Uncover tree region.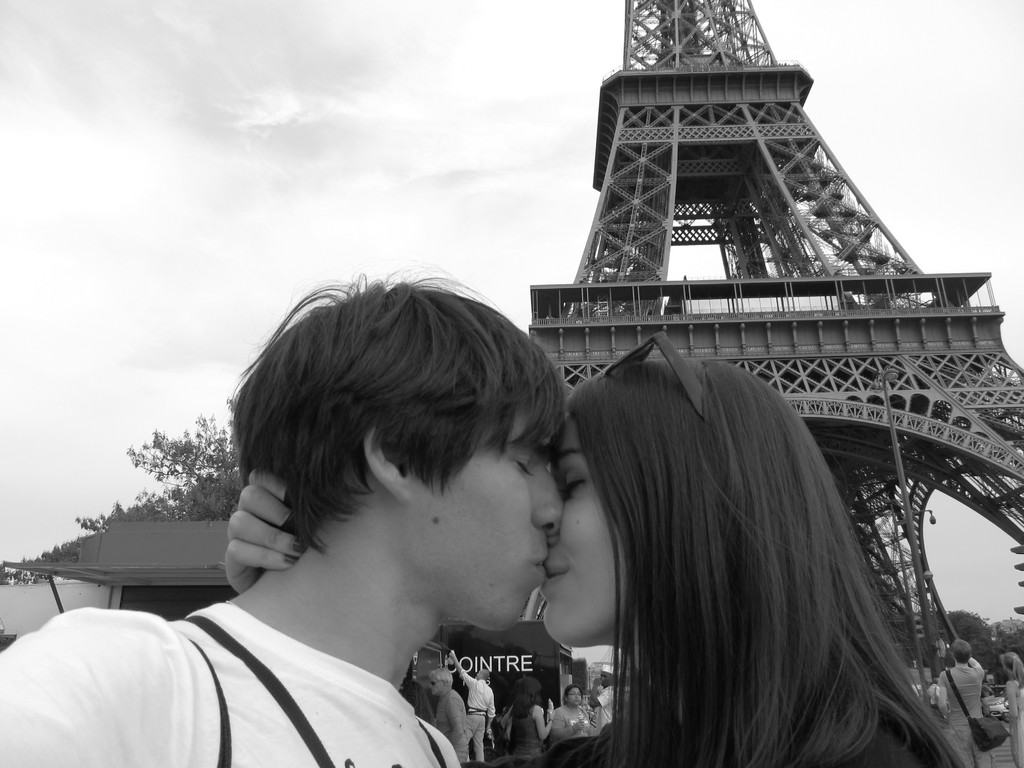
Uncovered: bbox=[996, 616, 1023, 662].
